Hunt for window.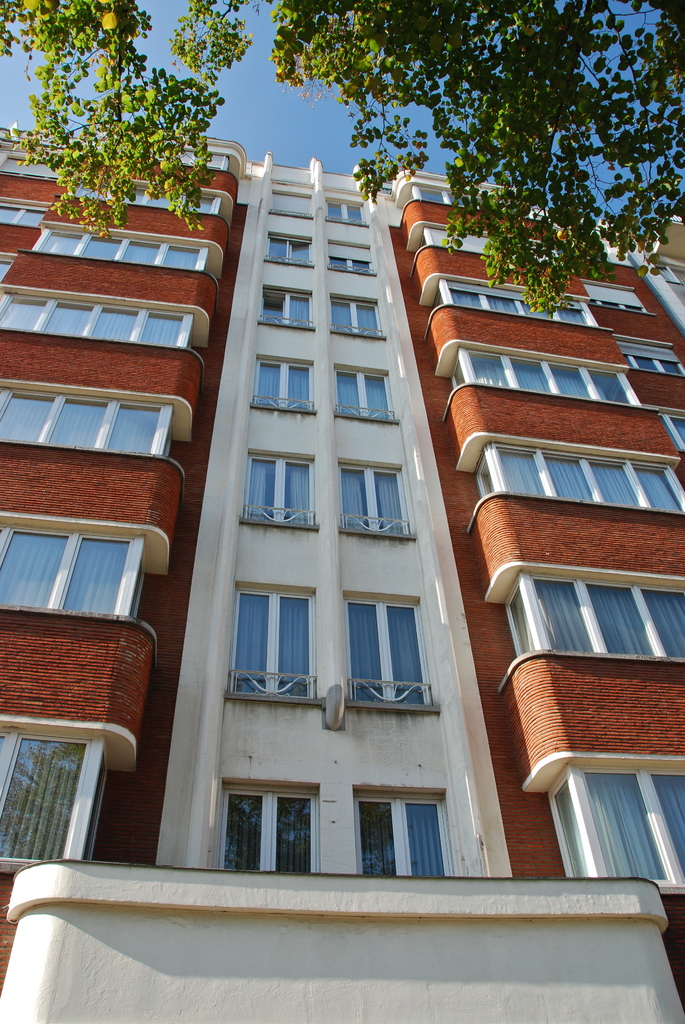
Hunted down at detection(542, 756, 684, 886).
